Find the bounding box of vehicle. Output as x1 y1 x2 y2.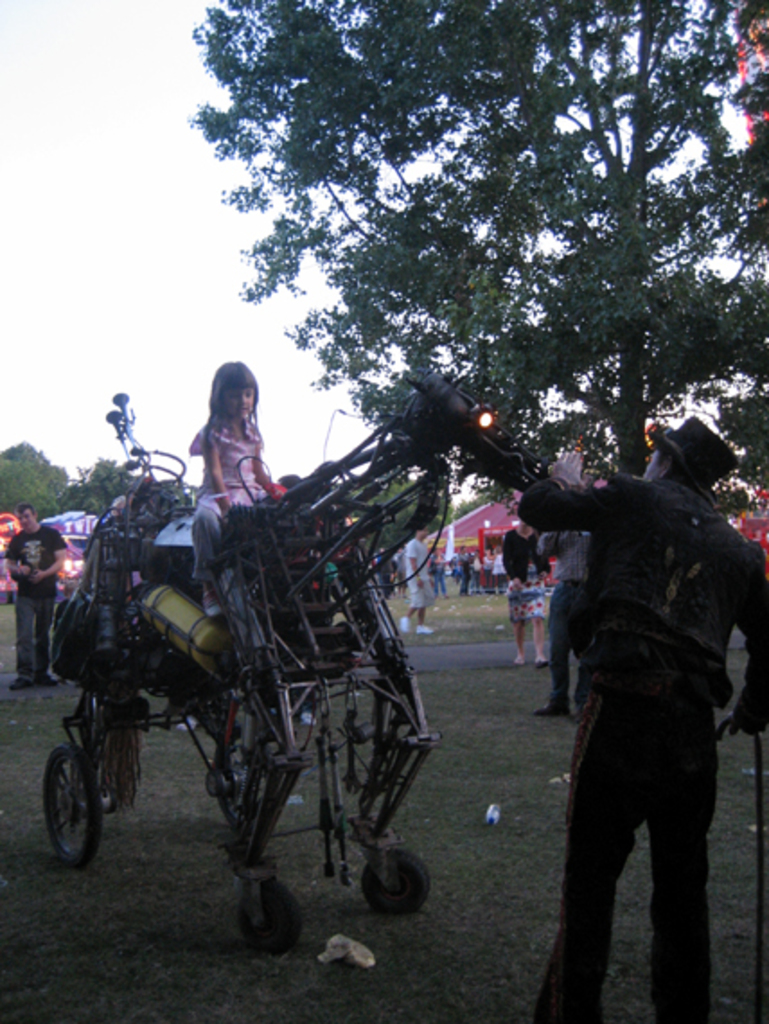
43 368 548 958.
